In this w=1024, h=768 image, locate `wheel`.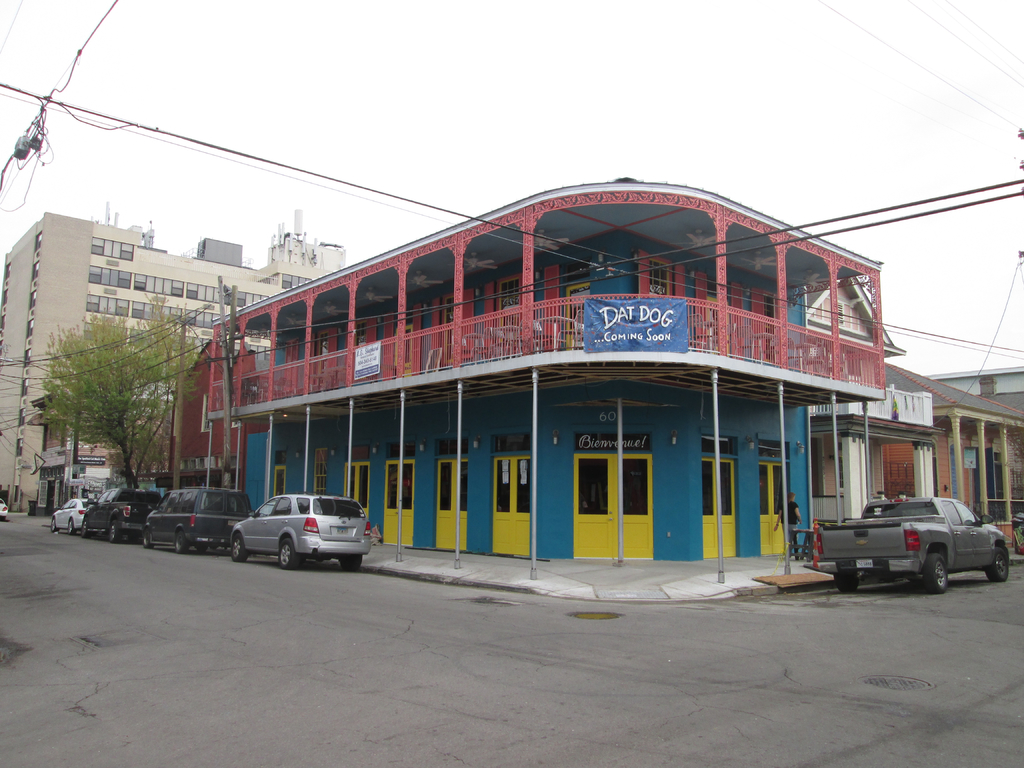
Bounding box: x1=109, y1=522, x2=123, y2=541.
